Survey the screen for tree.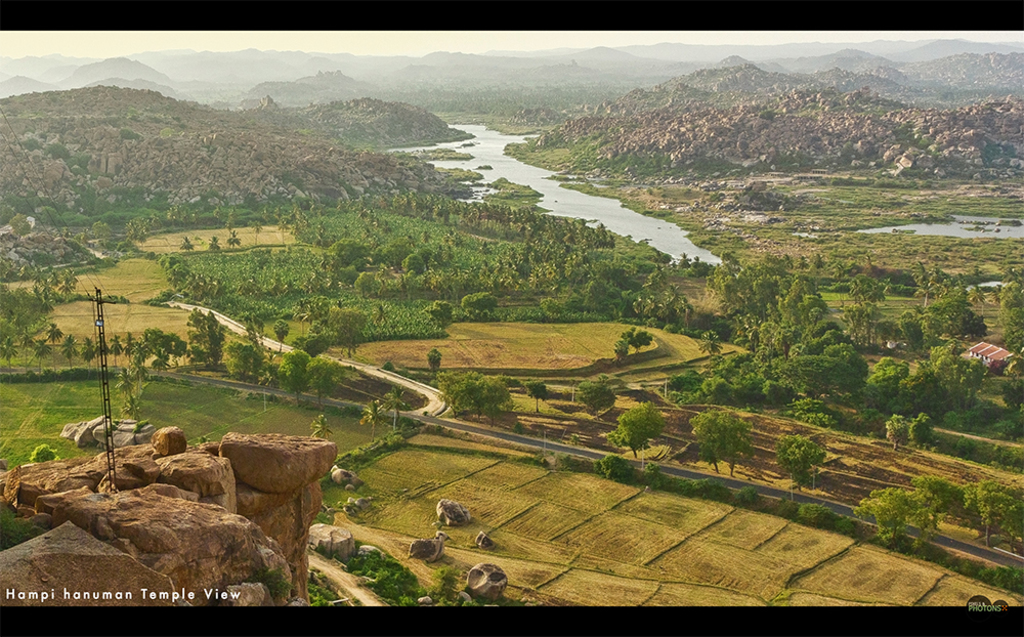
Survey found: [104, 335, 129, 362].
